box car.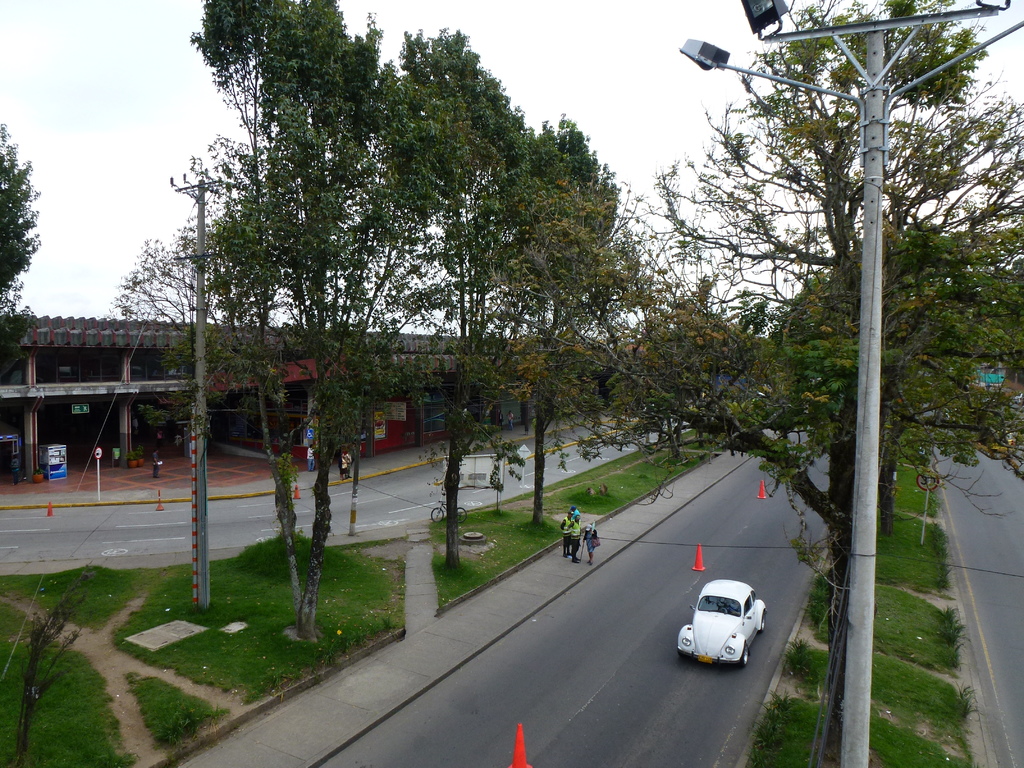
{"left": 678, "top": 578, "right": 766, "bottom": 667}.
